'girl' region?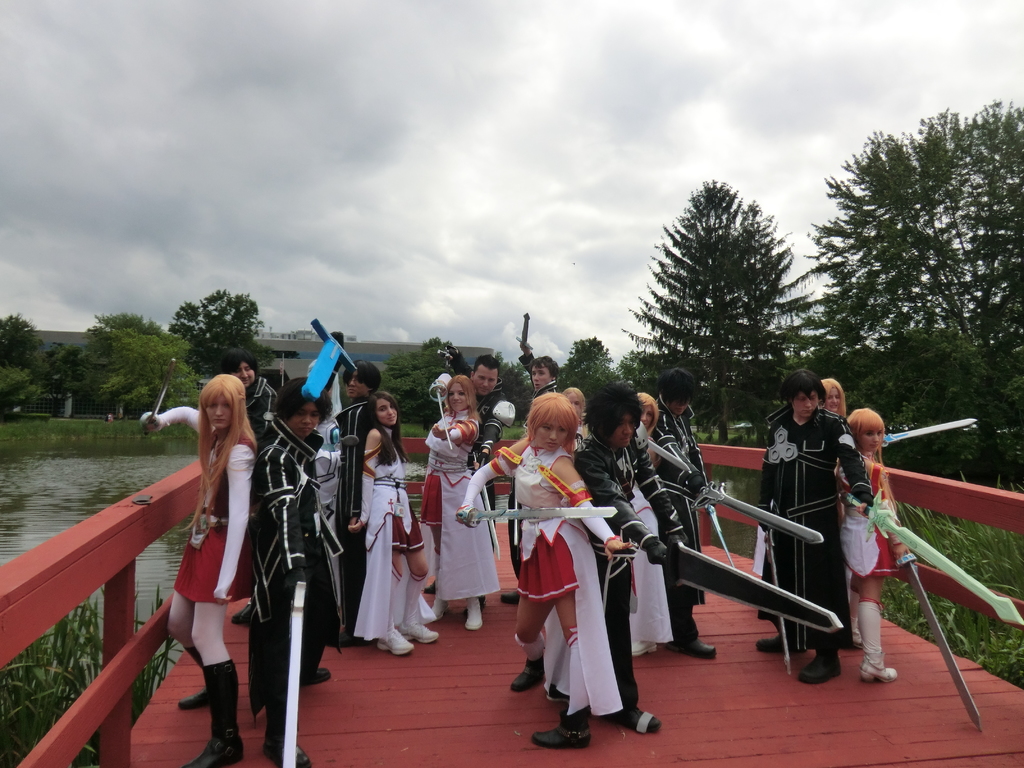
crop(156, 364, 272, 762)
